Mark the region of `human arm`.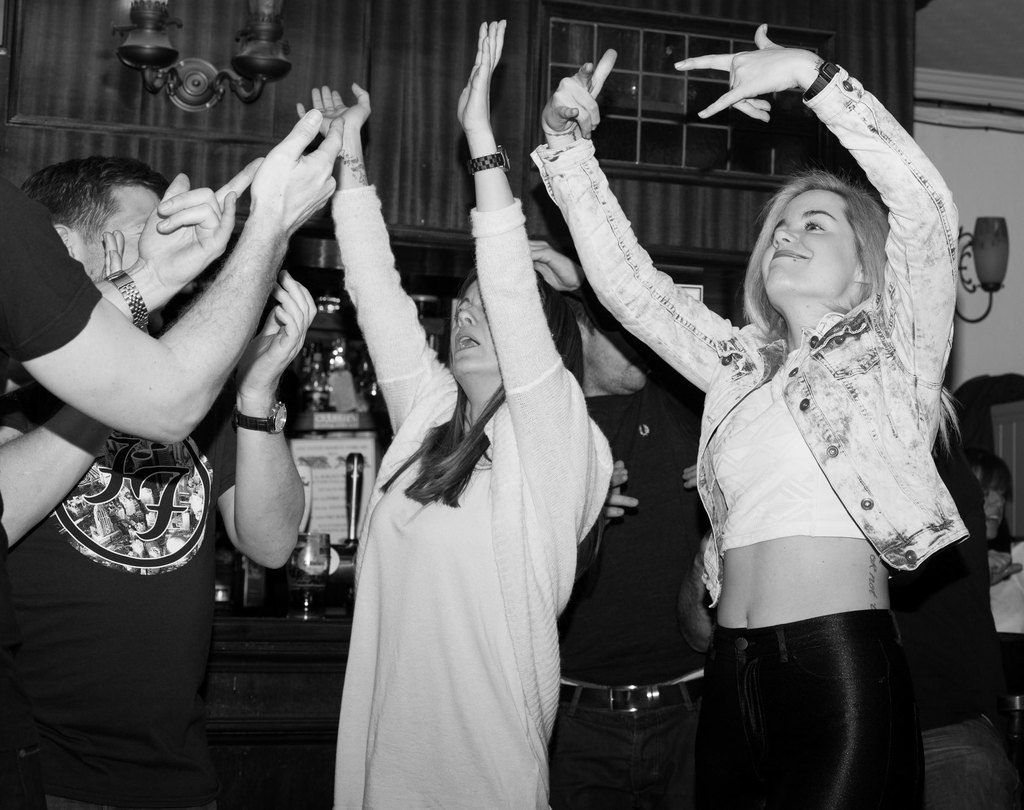
Region: pyautogui.locateOnScreen(0, 222, 127, 566).
